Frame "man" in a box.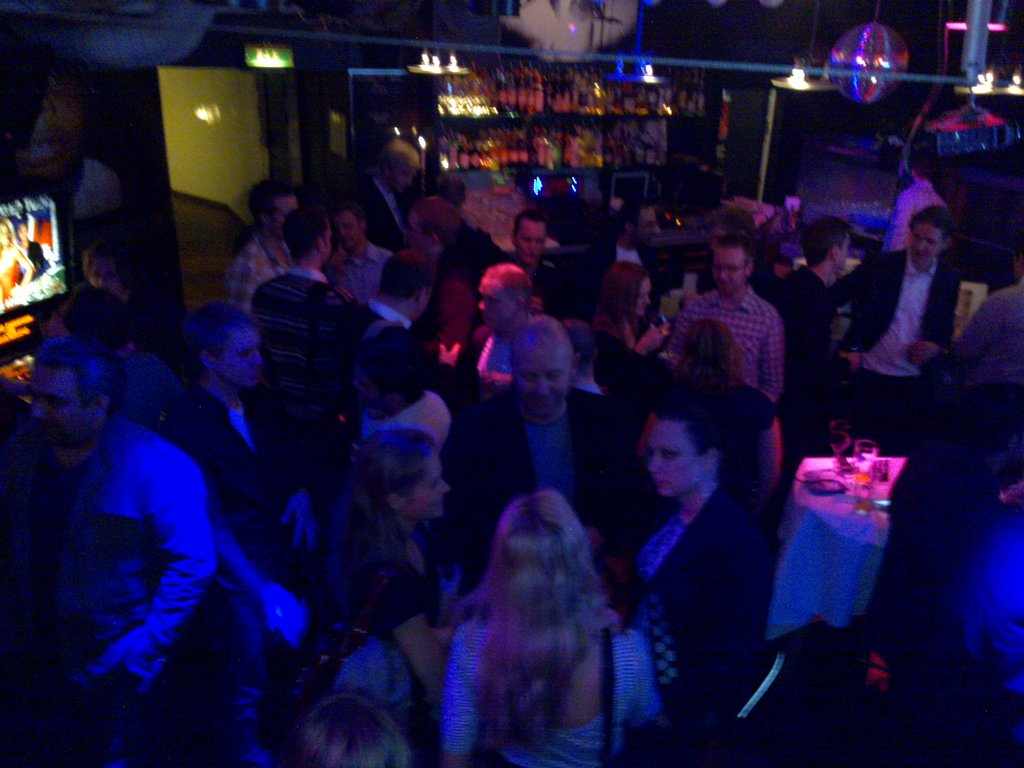
locate(938, 239, 1023, 393).
